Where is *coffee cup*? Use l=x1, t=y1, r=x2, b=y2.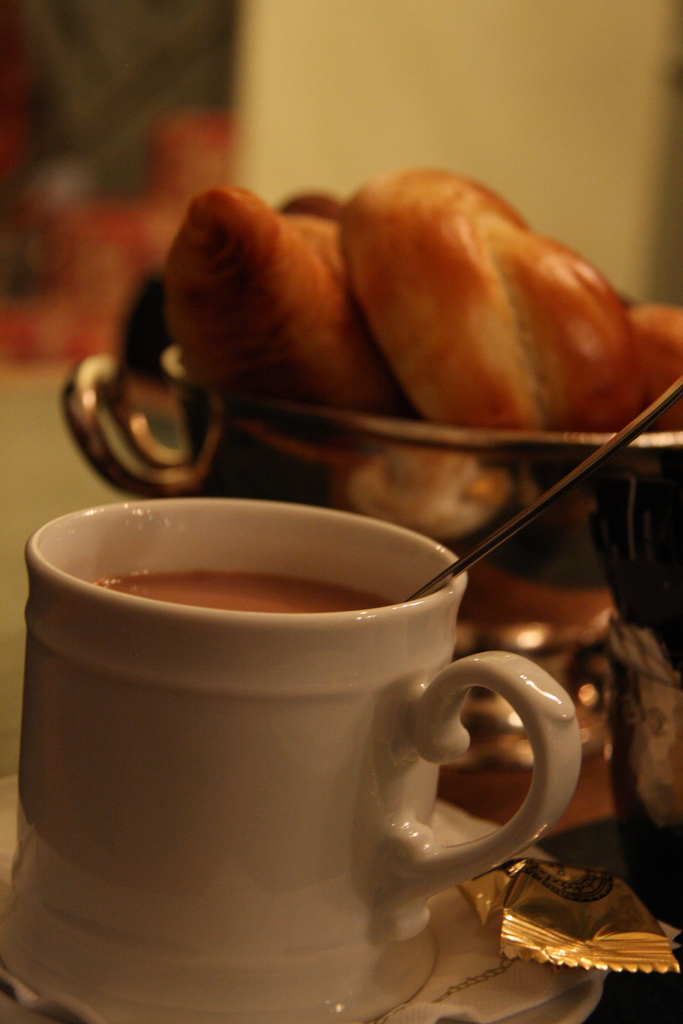
l=0, t=499, r=582, b=1023.
